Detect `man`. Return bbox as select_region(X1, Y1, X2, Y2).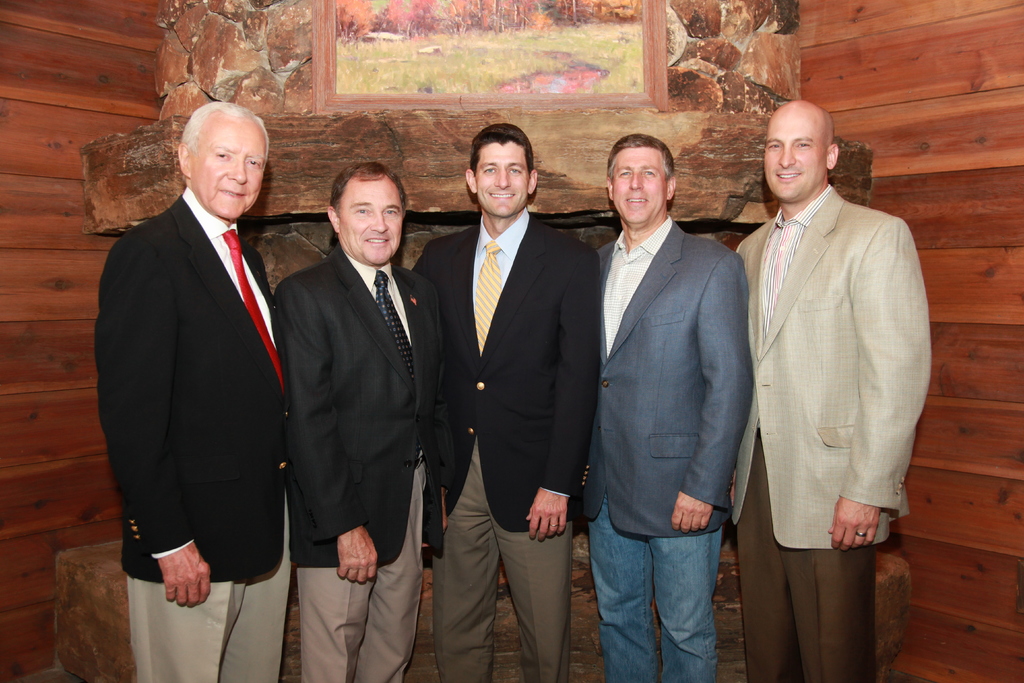
select_region(569, 130, 747, 675).
